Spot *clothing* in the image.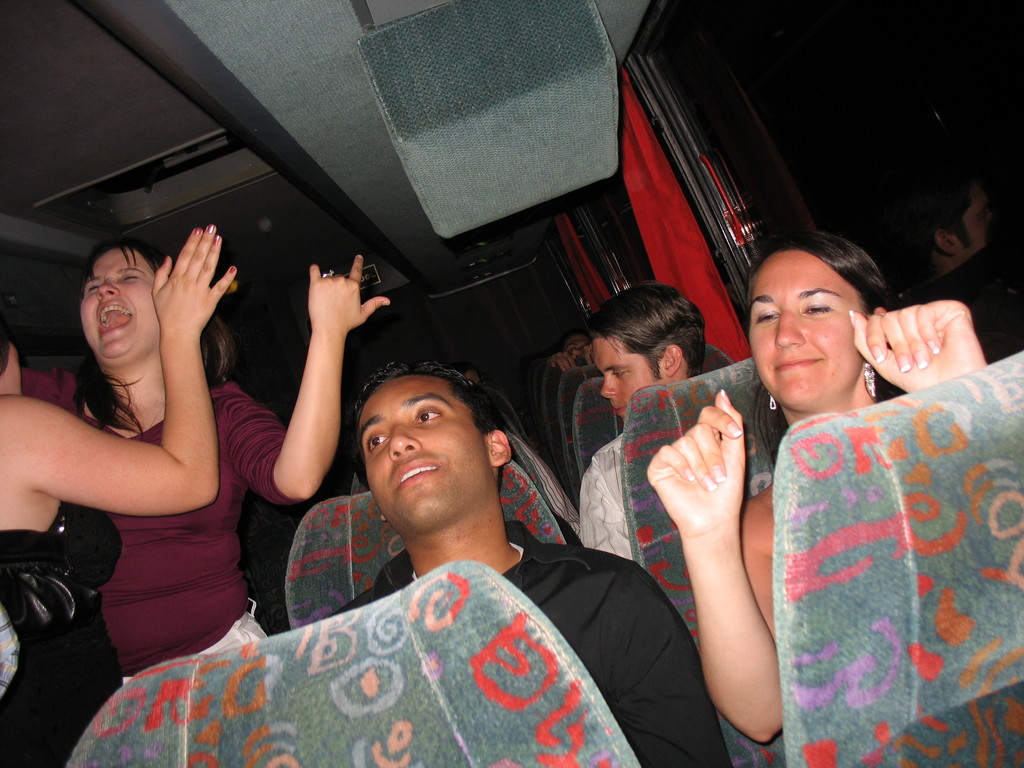
*clothing* found at x1=22, y1=365, x2=305, y2=688.
